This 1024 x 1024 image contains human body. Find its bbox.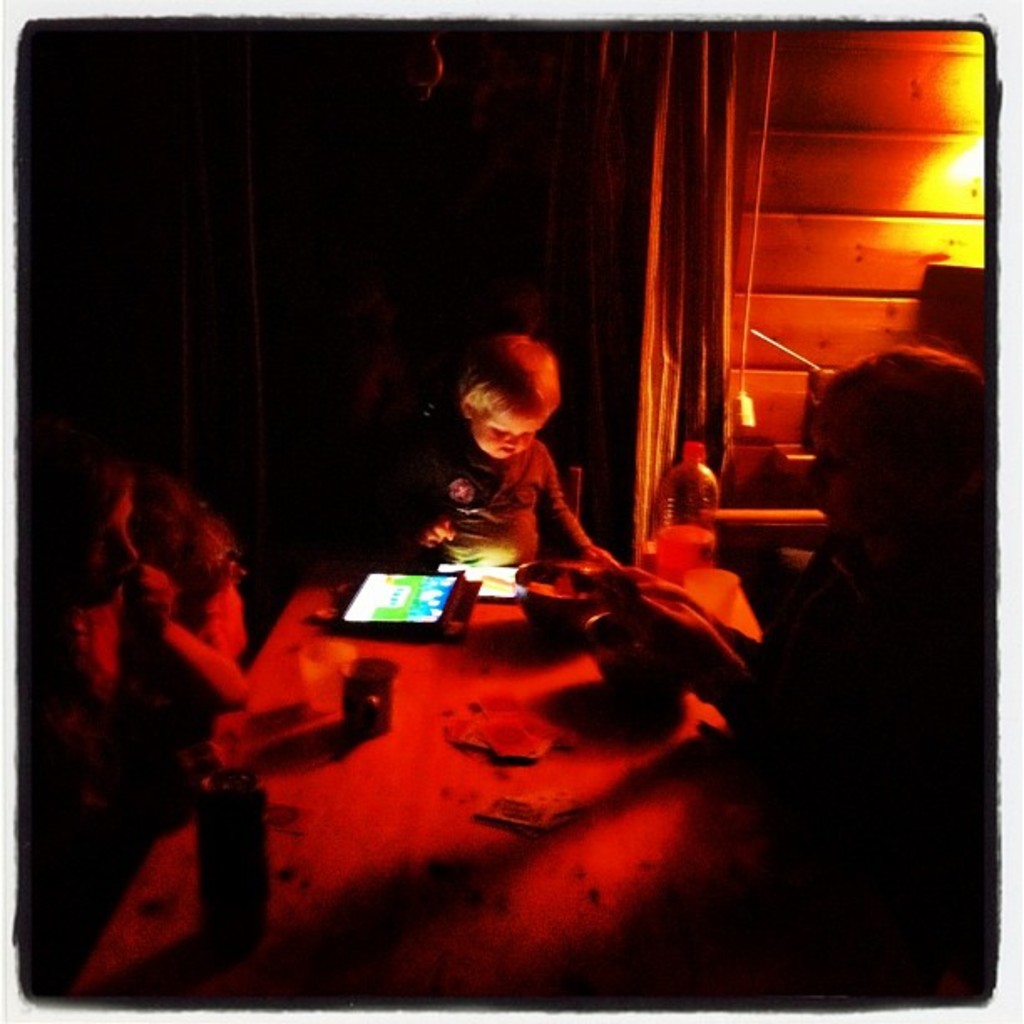
left=581, top=350, right=1022, bottom=882.
